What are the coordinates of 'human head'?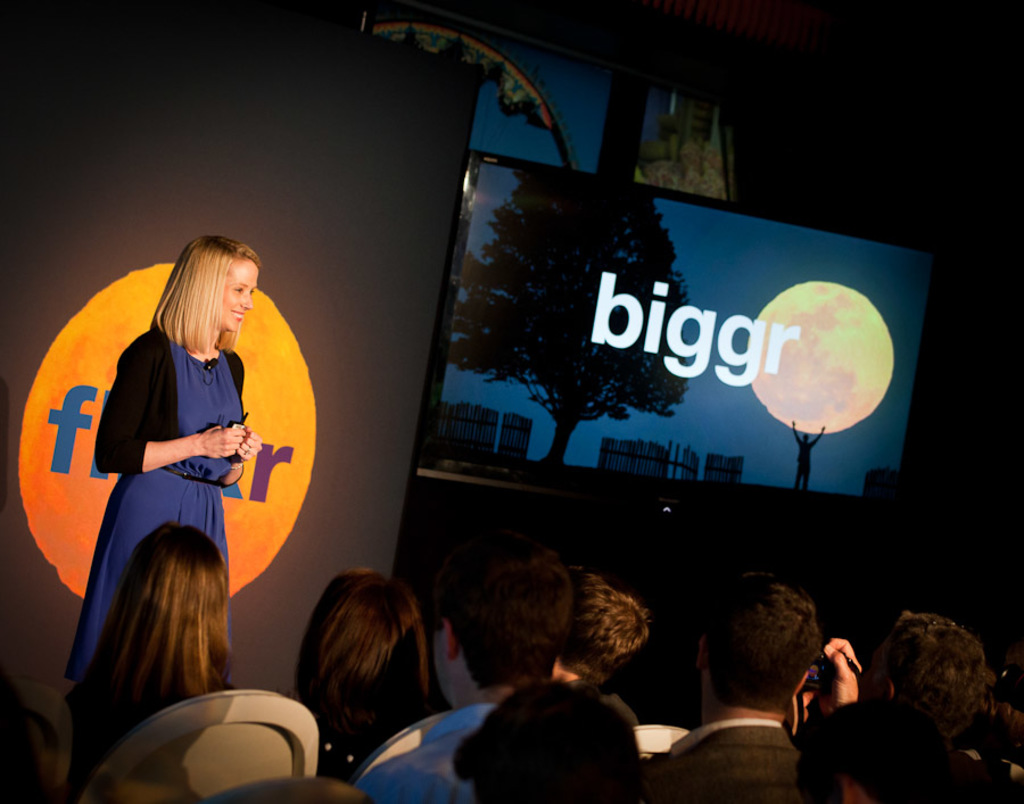
bbox(694, 581, 851, 729).
